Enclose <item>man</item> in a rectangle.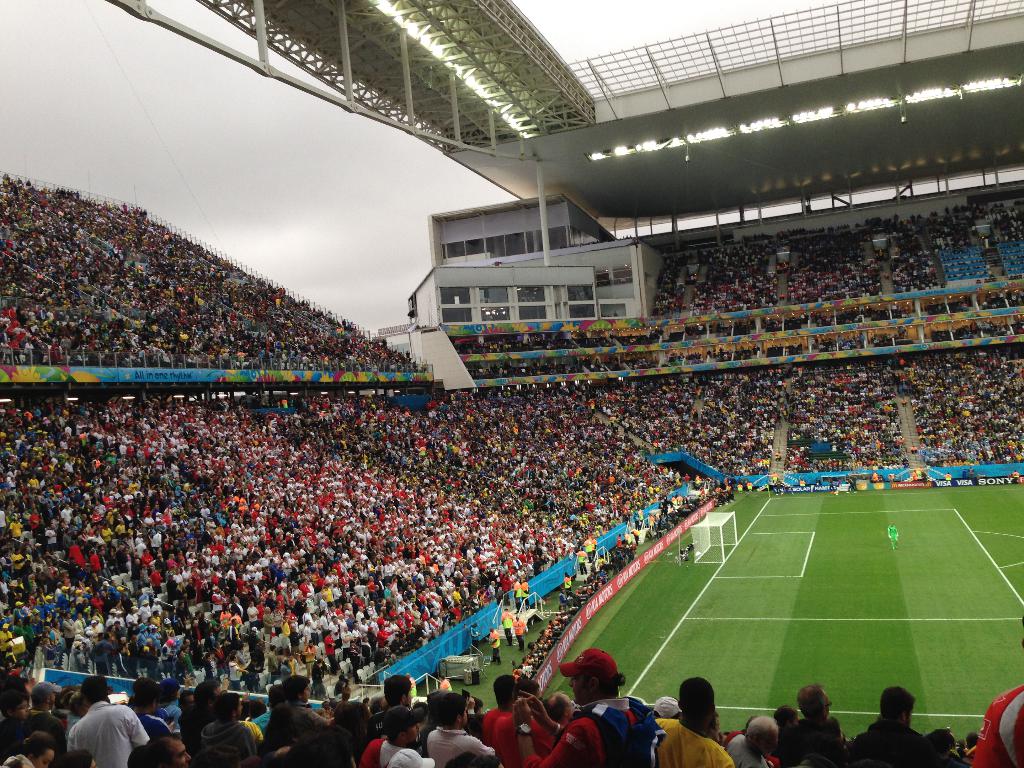
select_region(797, 479, 804, 487).
